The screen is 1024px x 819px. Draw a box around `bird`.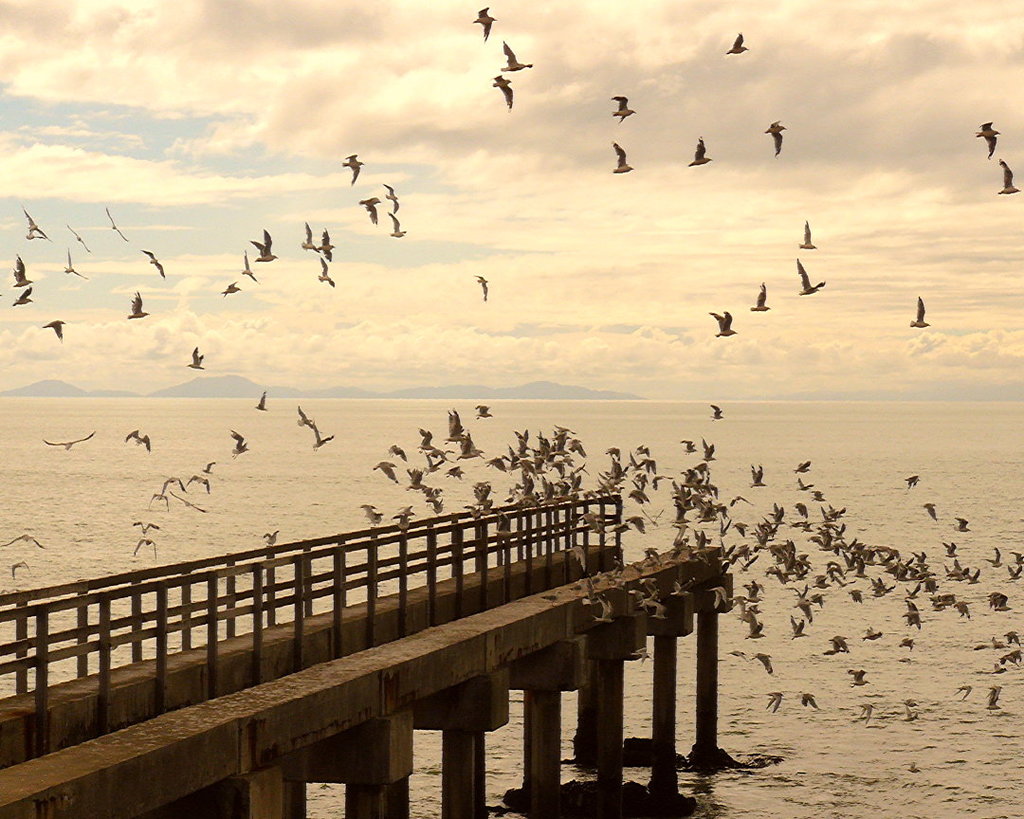
locate(243, 231, 276, 265).
